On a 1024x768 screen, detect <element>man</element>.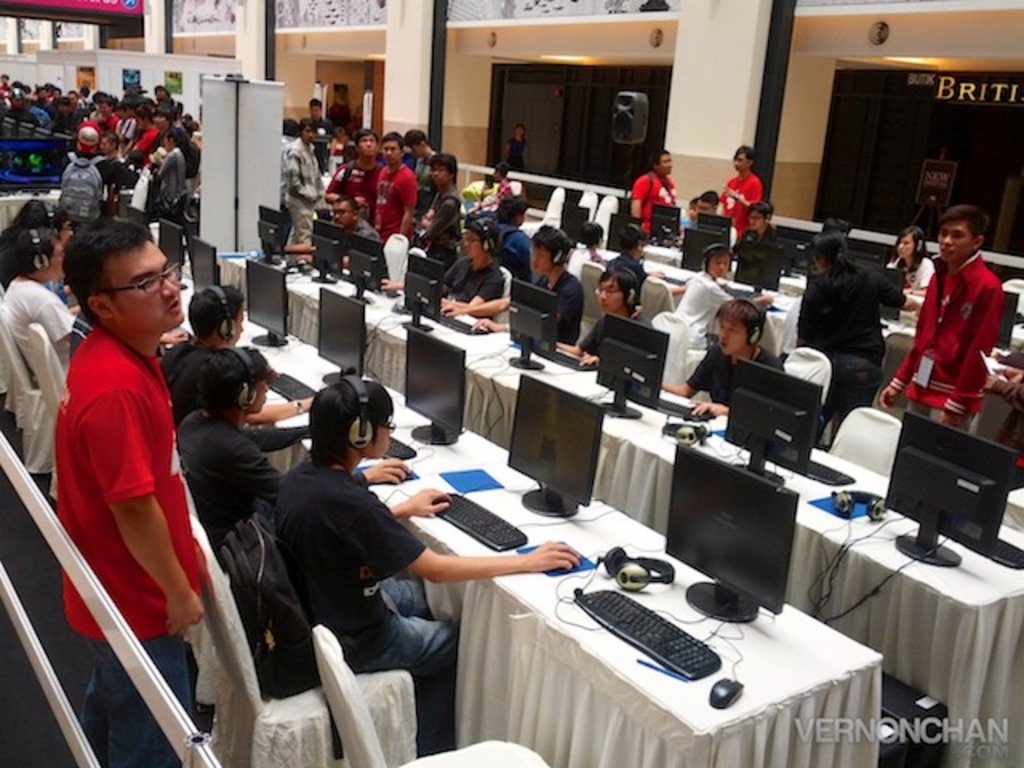
pyautogui.locateOnScreen(376, 133, 414, 250).
